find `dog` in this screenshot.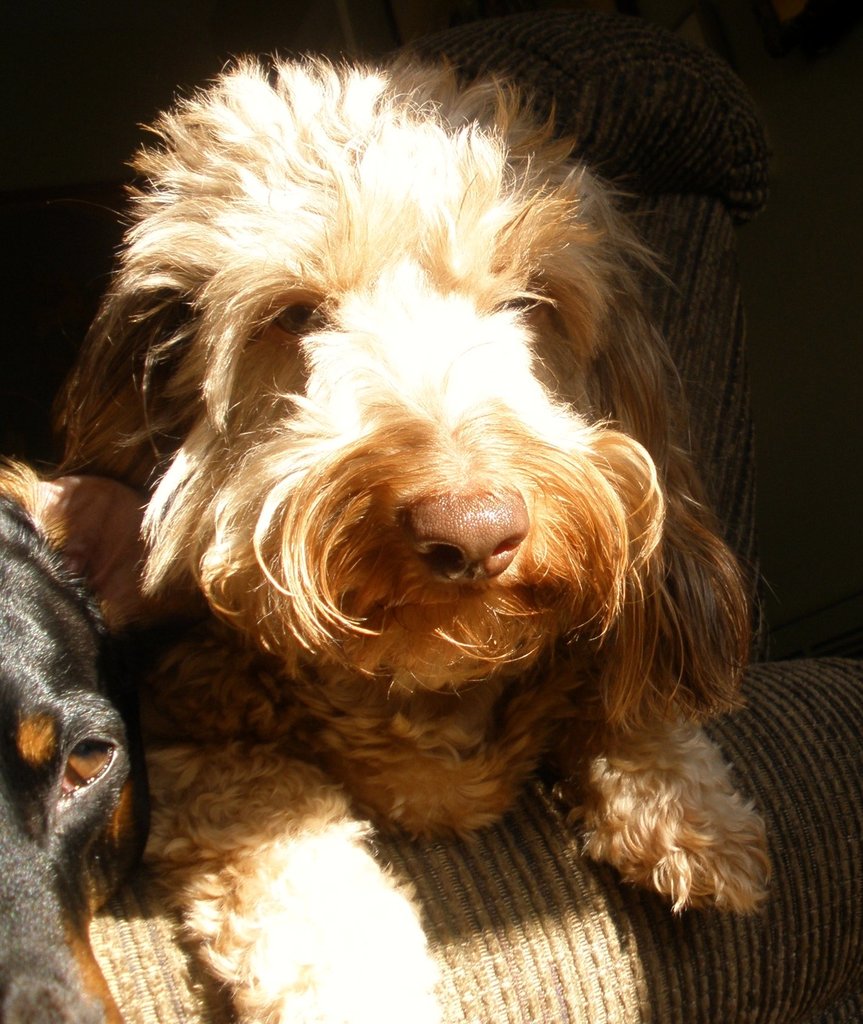
The bounding box for `dog` is <box>0,51,777,1023</box>.
